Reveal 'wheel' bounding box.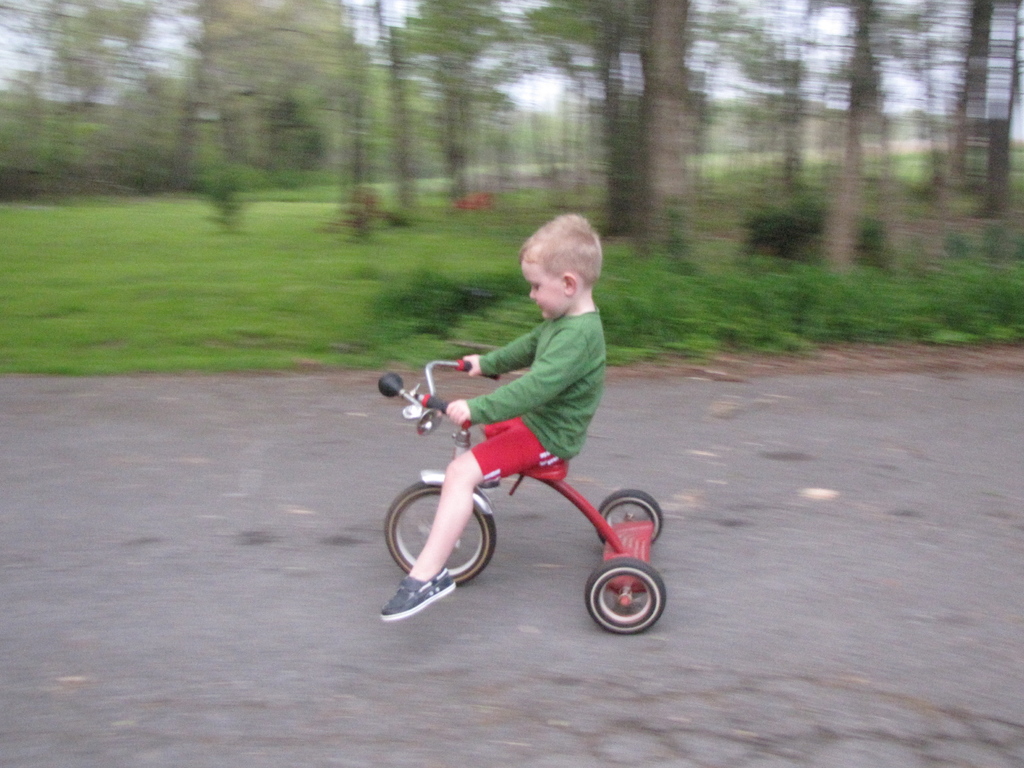
Revealed: left=569, top=561, right=664, bottom=642.
